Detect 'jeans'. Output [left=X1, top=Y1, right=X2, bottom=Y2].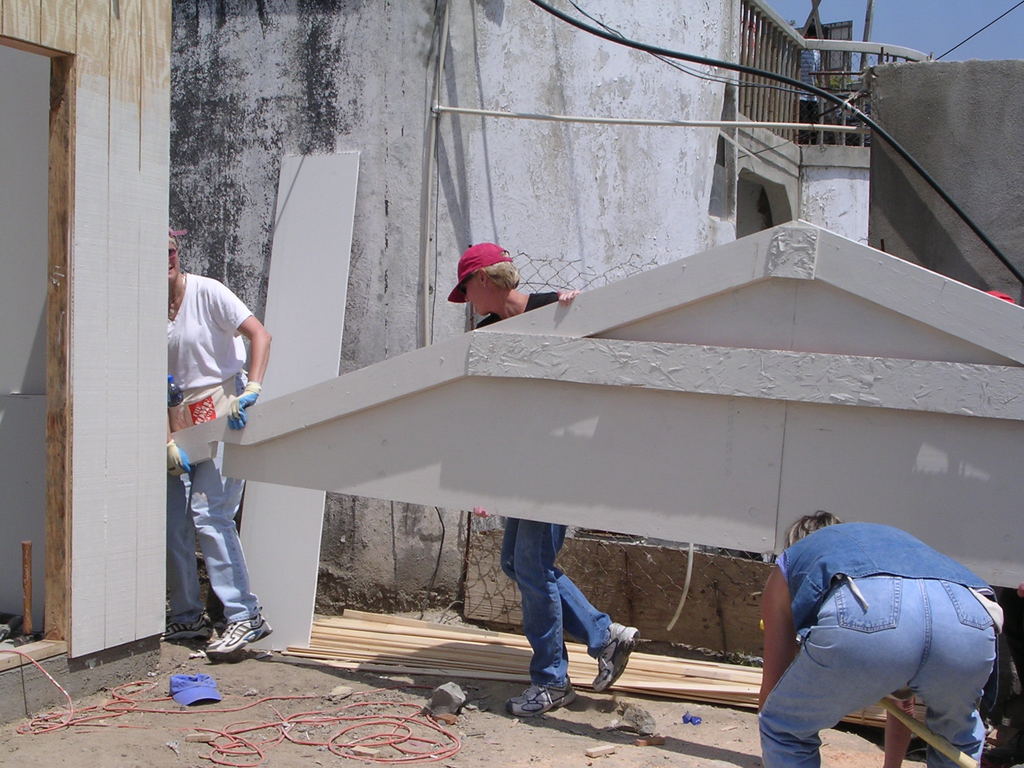
[left=500, top=519, right=612, bottom=688].
